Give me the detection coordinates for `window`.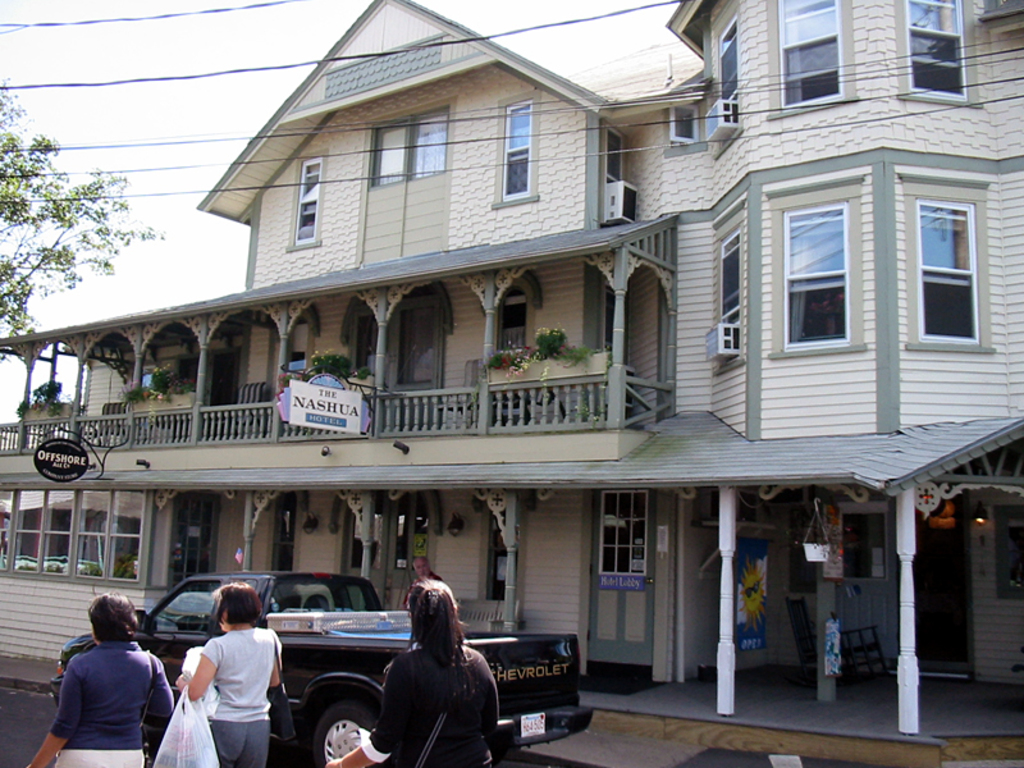
left=762, top=0, right=855, bottom=120.
